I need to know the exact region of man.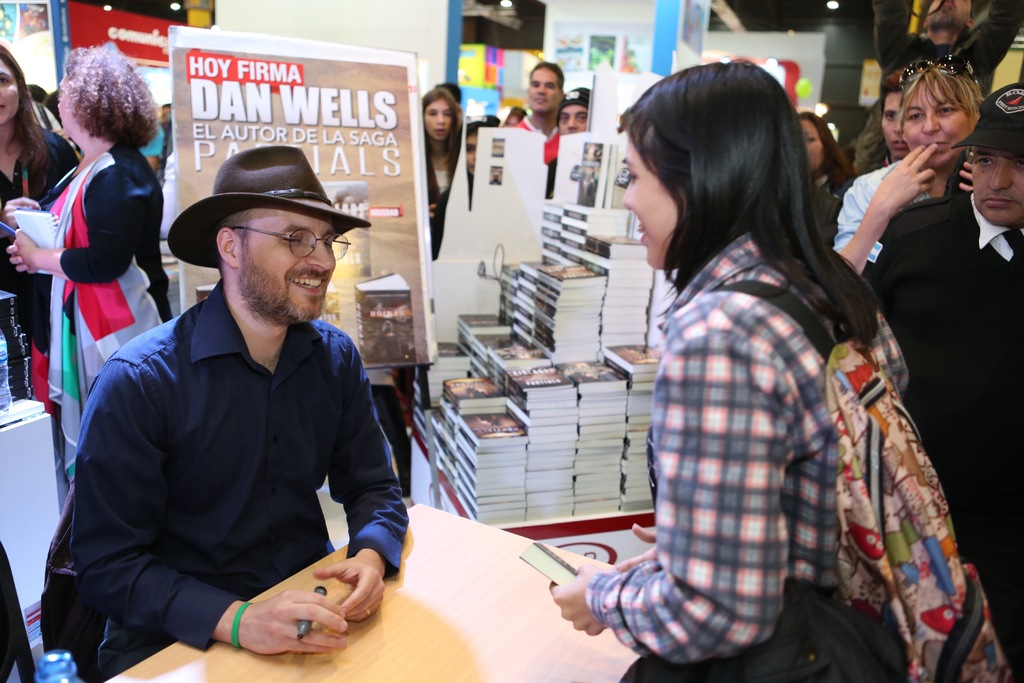
Region: bbox=[867, 79, 1023, 682].
